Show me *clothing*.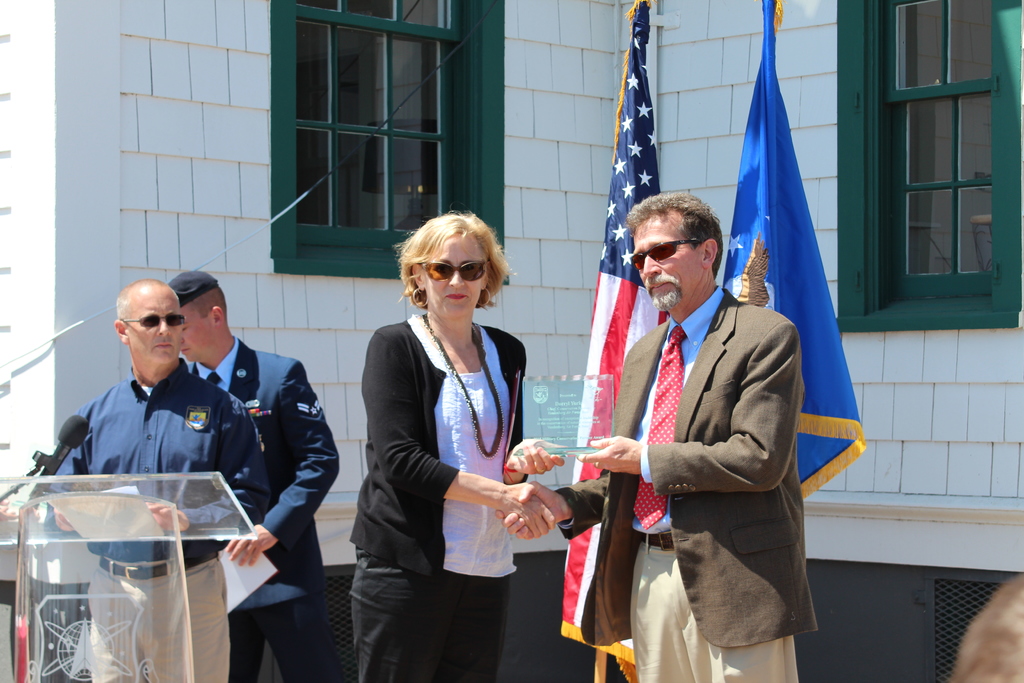
*clothing* is here: pyautogui.locateOnScreen(364, 309, 541, 679).
